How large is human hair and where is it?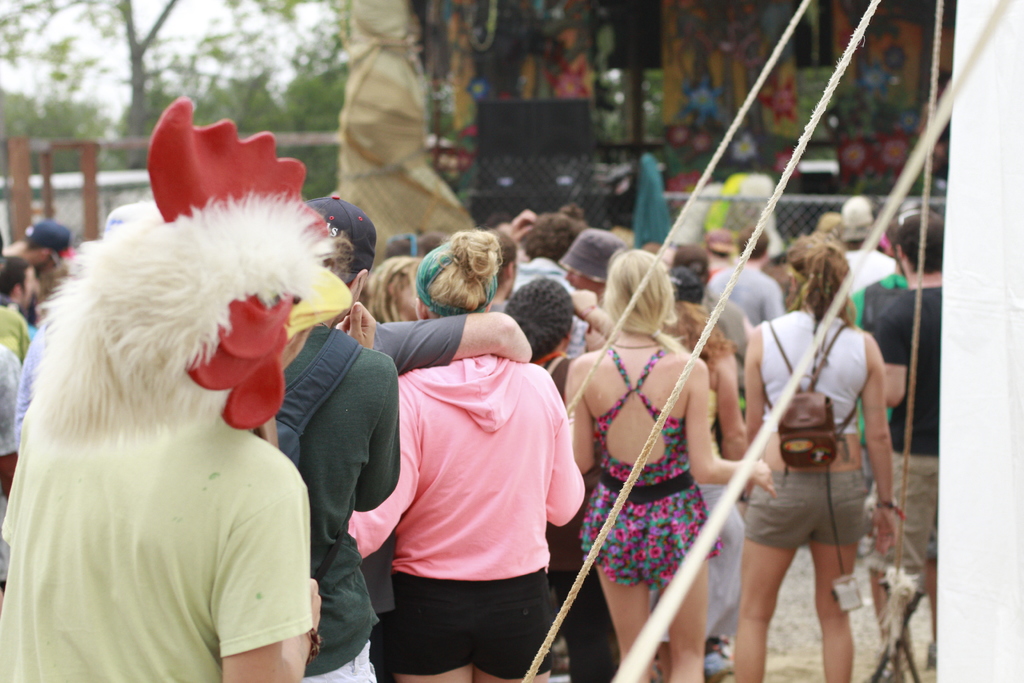
Bounding box: BBox(739, 224, 766, 263).
